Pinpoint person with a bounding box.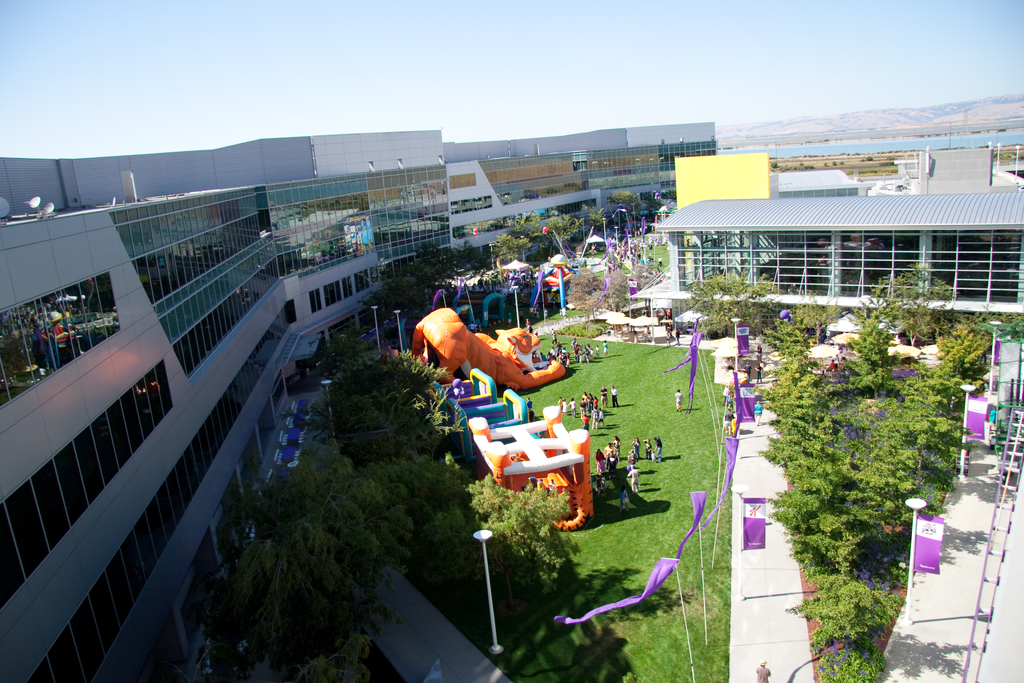
529, 324, 534, 335.
